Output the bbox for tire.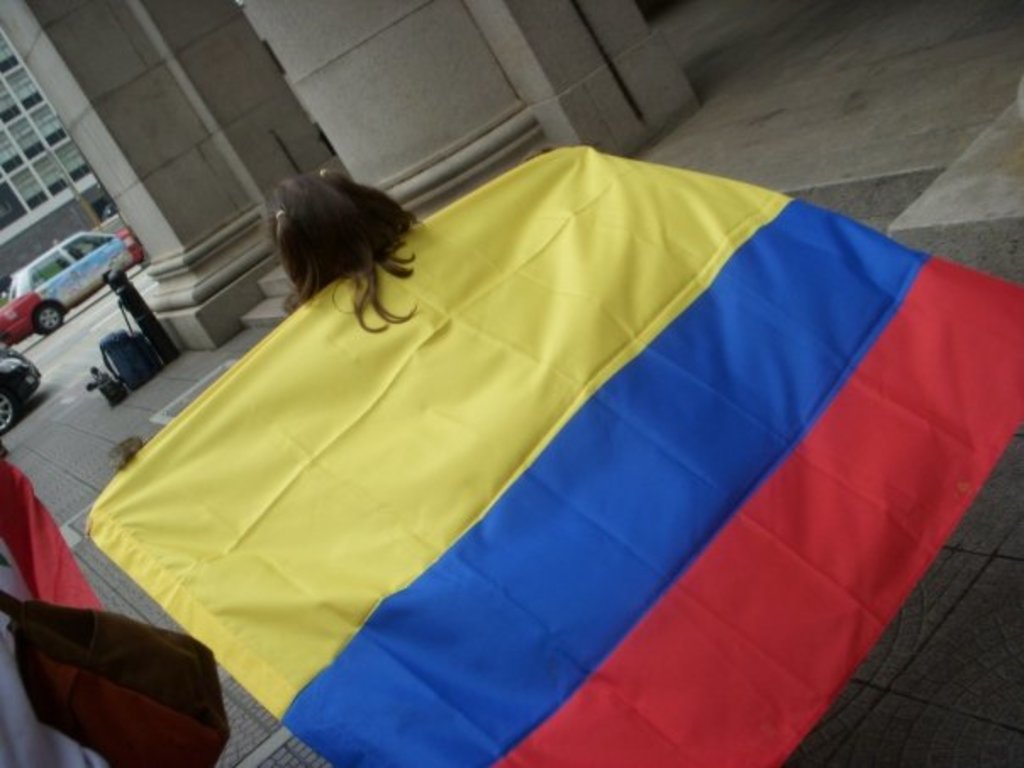
crop(34, 300, 68, 331).
